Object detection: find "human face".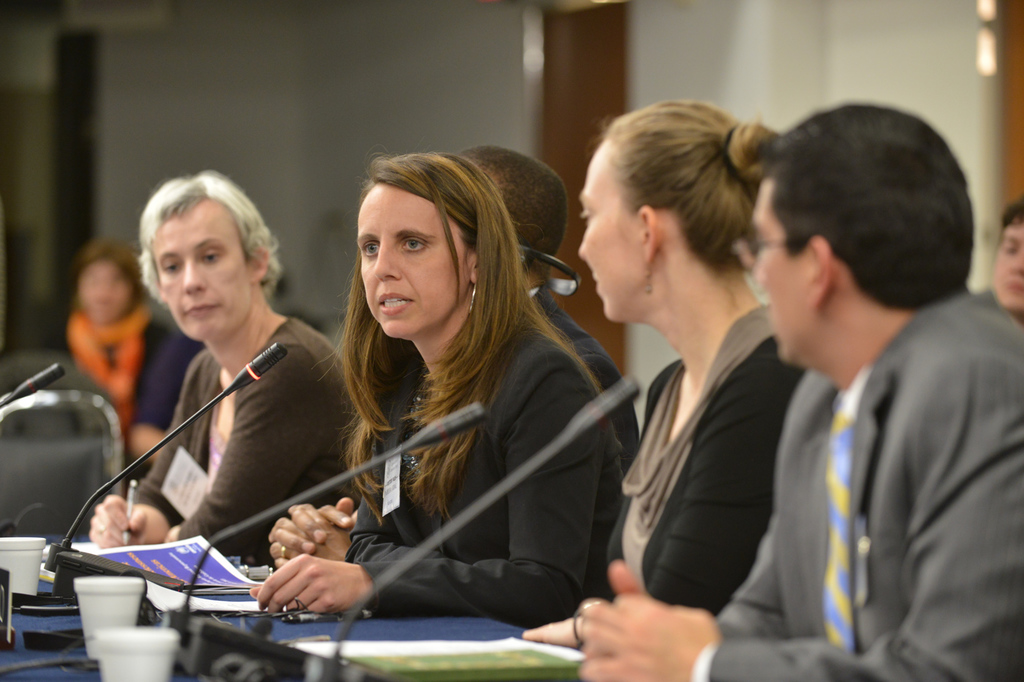
990, 222, 1023, 306.
